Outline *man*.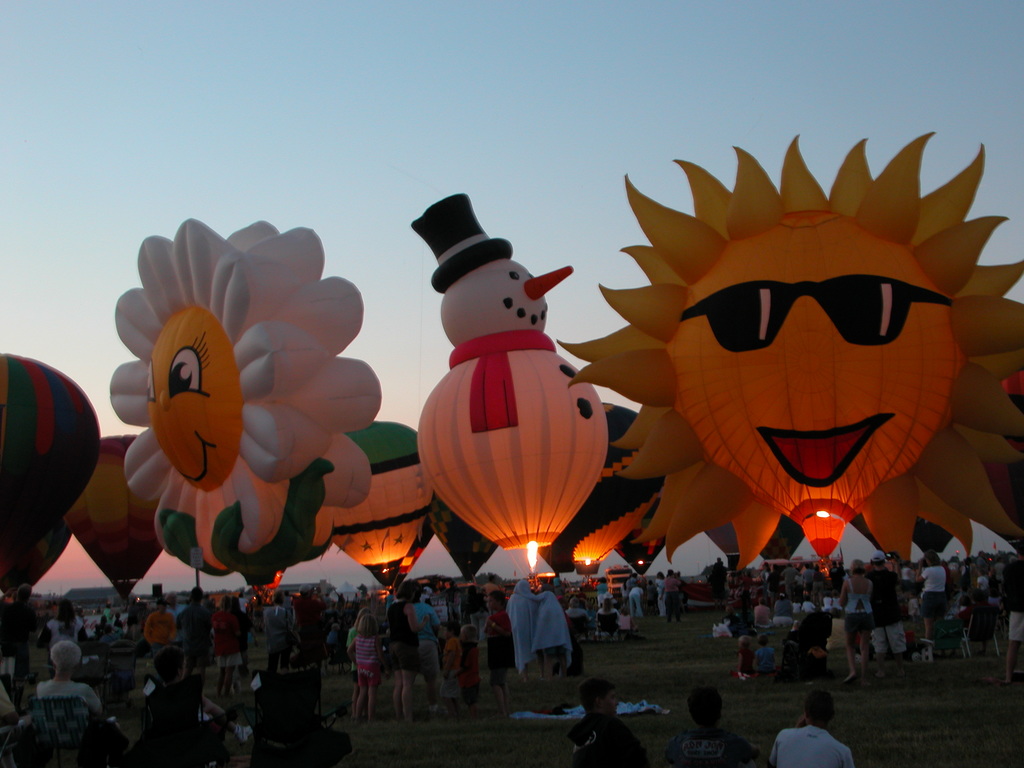
Outline: 413 590 447 712.
